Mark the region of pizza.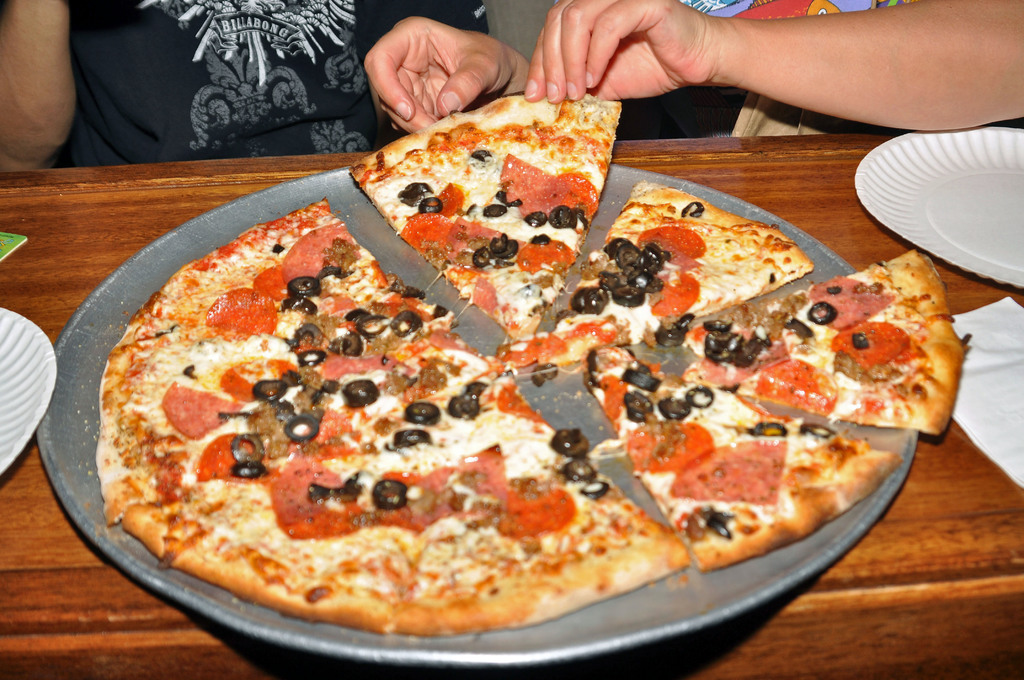
Region: <bbox>347, 84, 609, 344</bbox>.
